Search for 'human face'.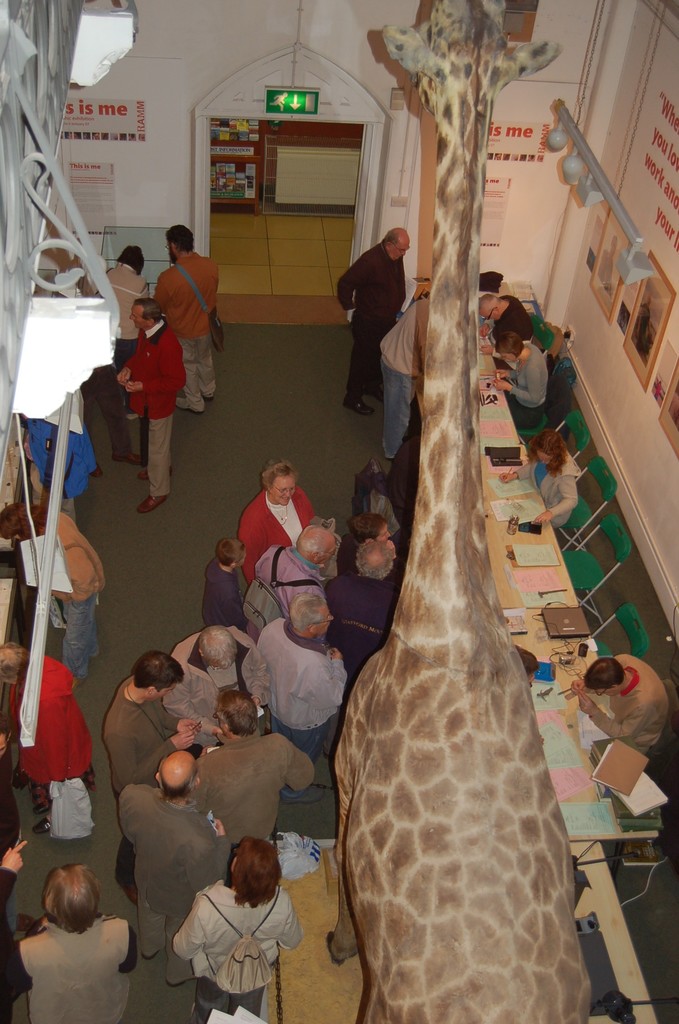
Found at left=269, top=469, right=297, bottom=504.
